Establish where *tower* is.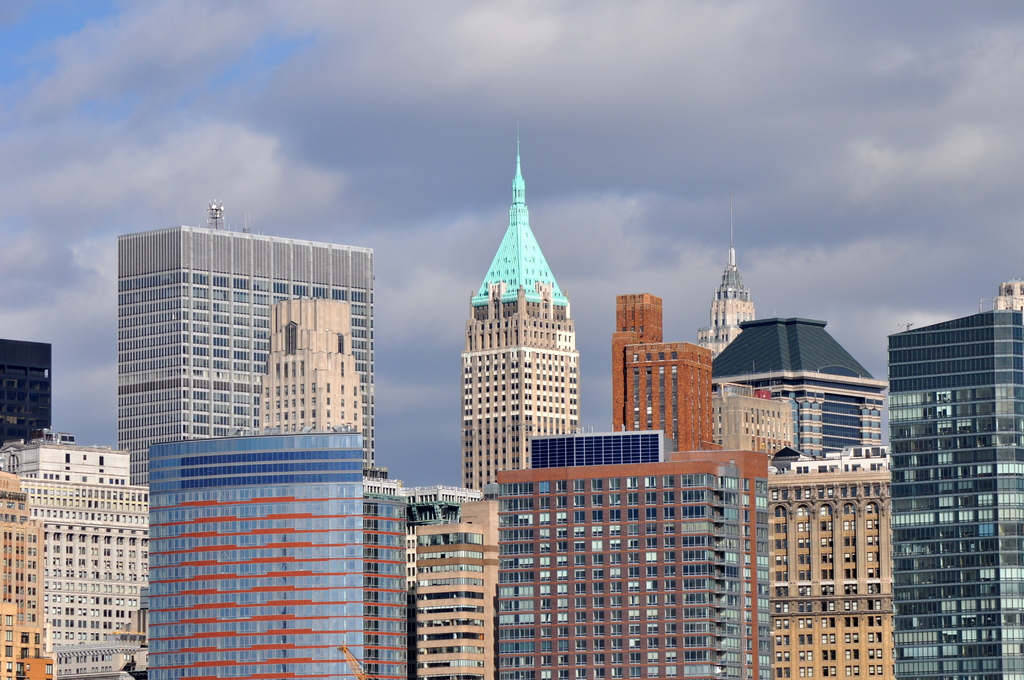
Established at [708,312,888,466].
